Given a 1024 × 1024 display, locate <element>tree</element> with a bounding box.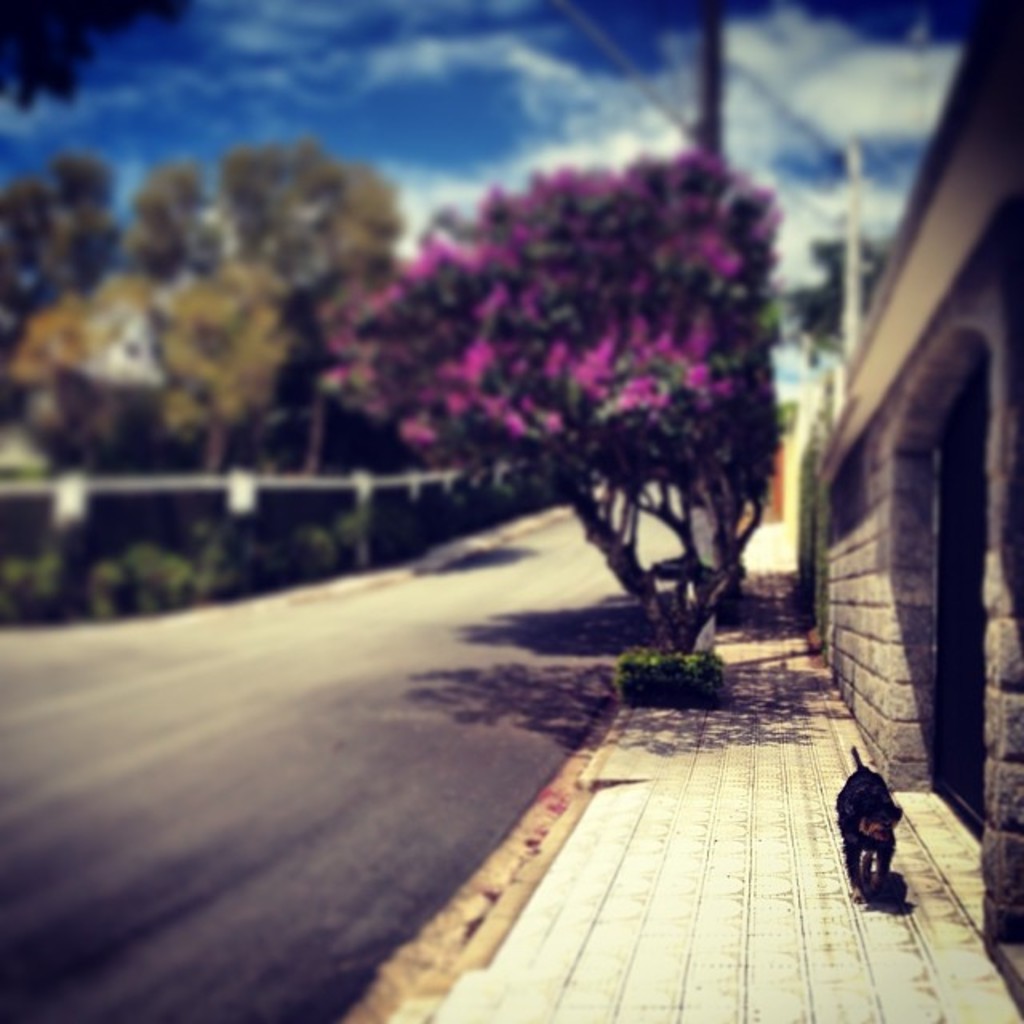
Located: bbox=(344, 142, 792, 683).
